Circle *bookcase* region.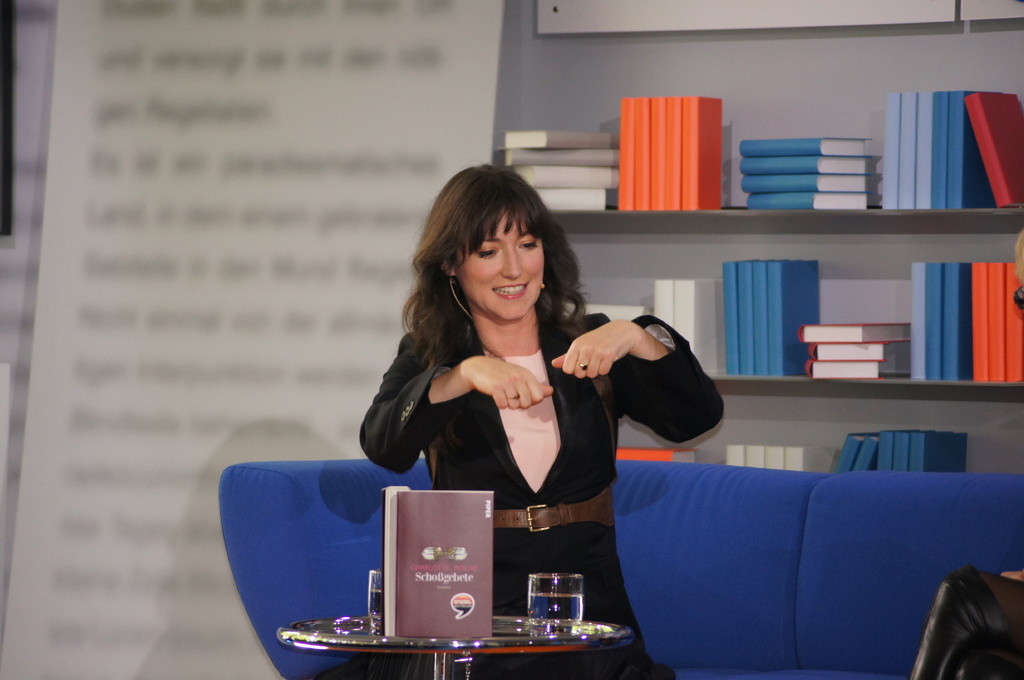
Region: select_region(504, 0, 1023, 475).
